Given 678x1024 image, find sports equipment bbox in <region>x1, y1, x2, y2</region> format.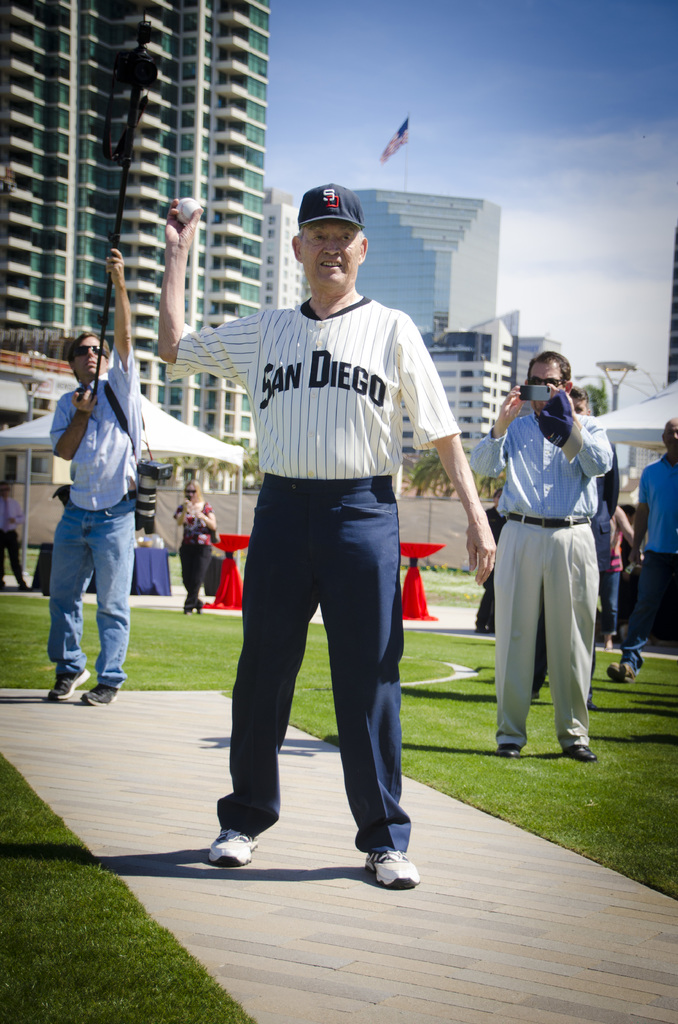
<region>175, 196, 204, 227</region>.
